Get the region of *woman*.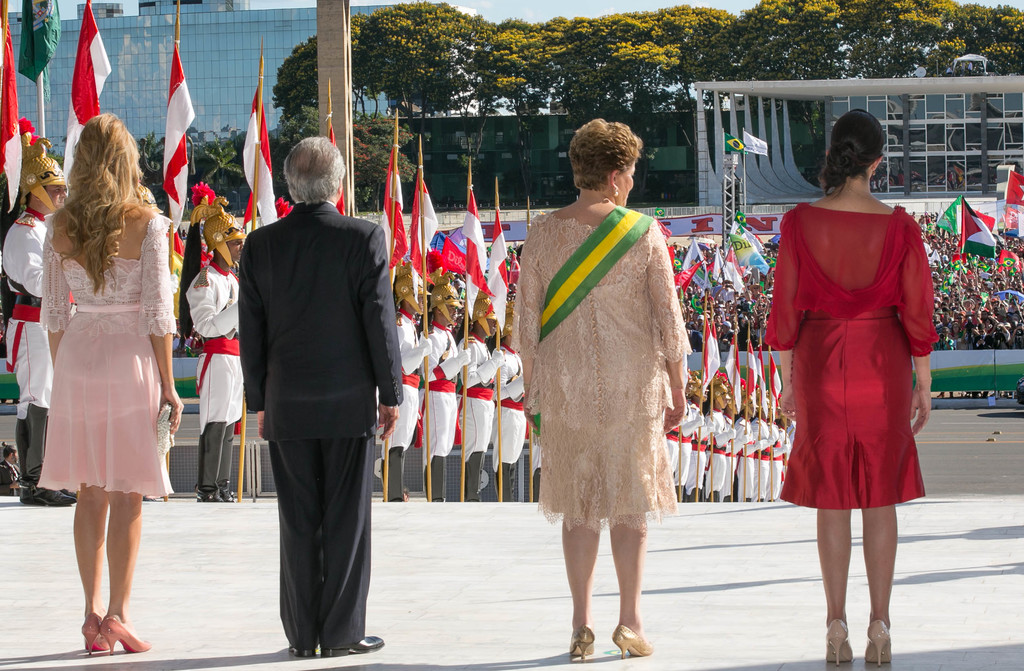
locate(35, 111, 184, 654).
